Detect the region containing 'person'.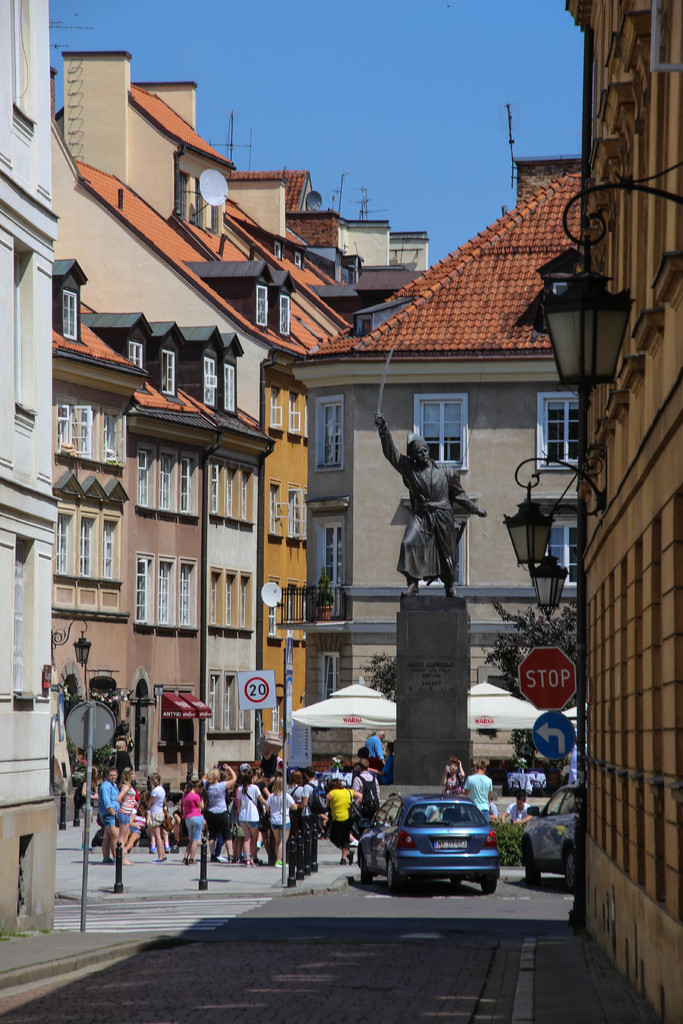
(left=251, top=778, right=297, bottom=867).
